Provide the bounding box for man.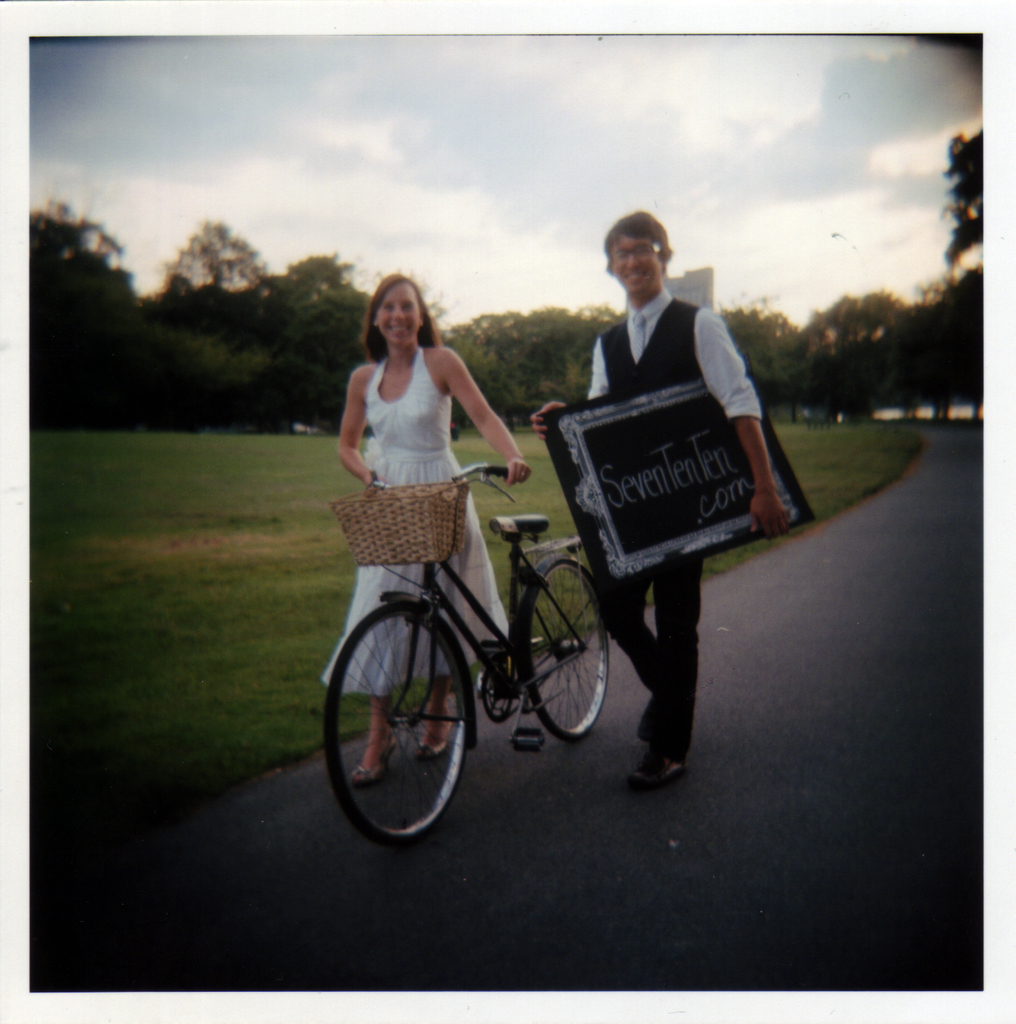
bbox(534, 212, 795, 746).
